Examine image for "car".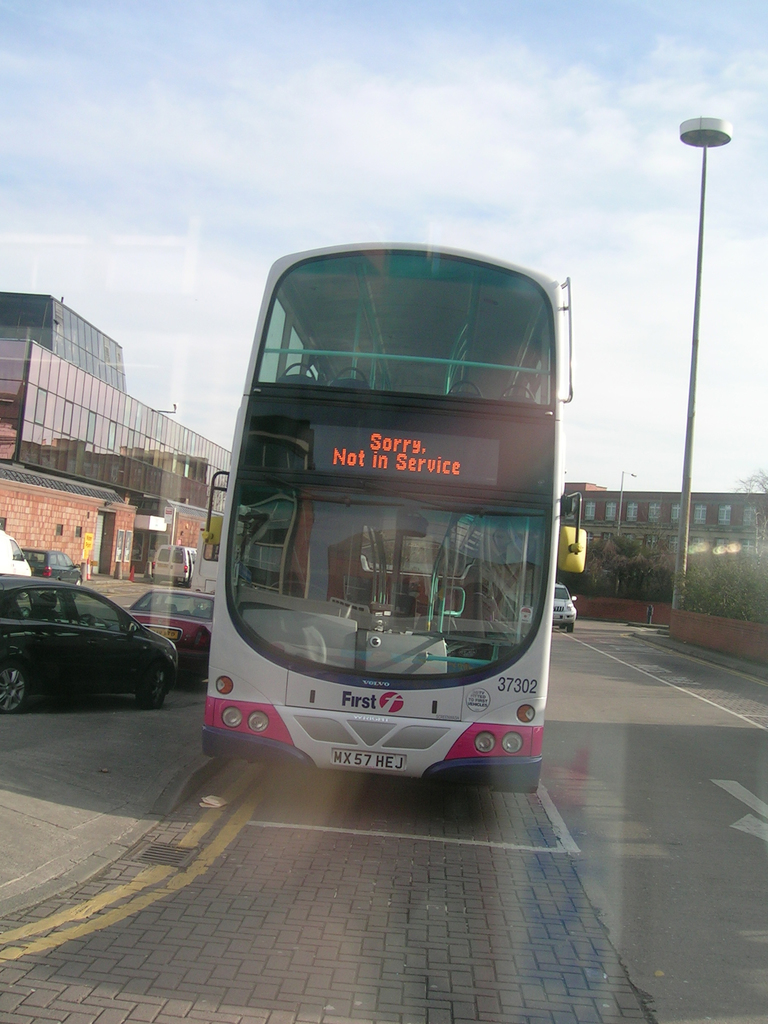
Examination result: x1=129, y1=588, x2=211, y2=668.
